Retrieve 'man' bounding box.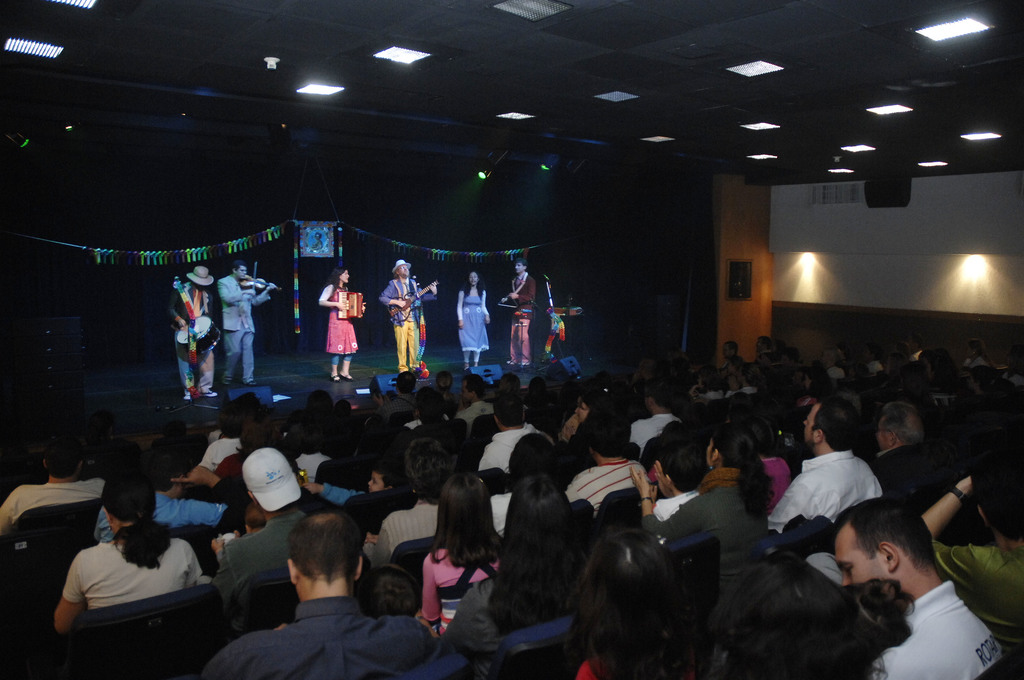
Bounding box: box=[822, 350, 847, 382].
